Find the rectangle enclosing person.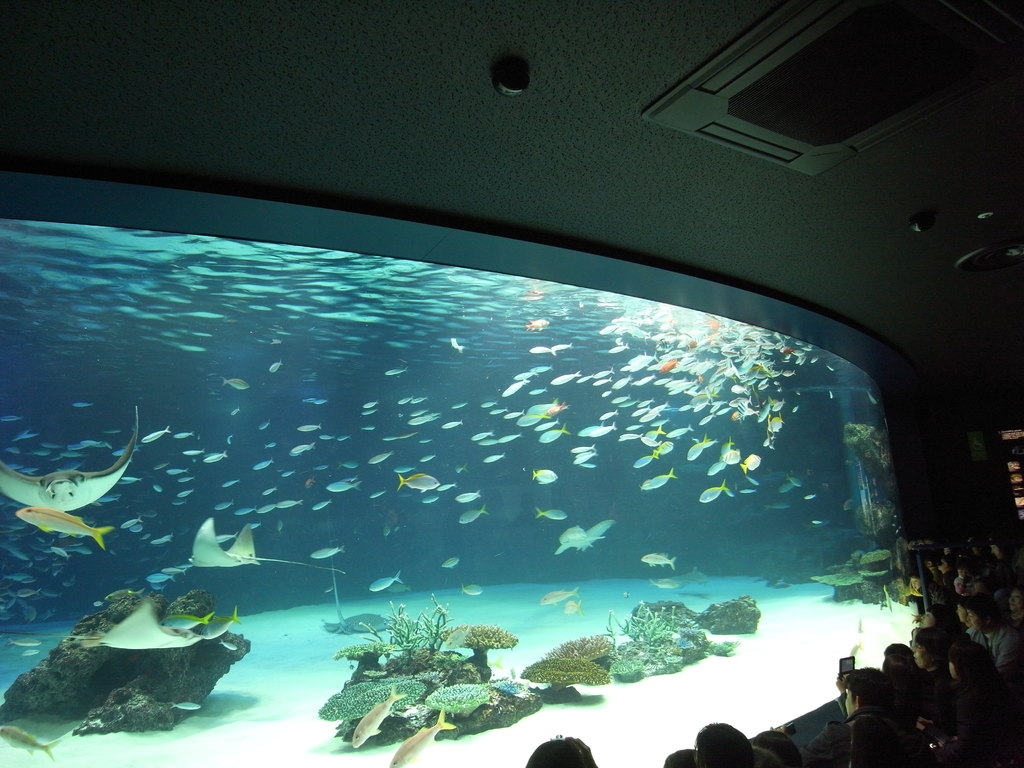
811/666/900/767.
